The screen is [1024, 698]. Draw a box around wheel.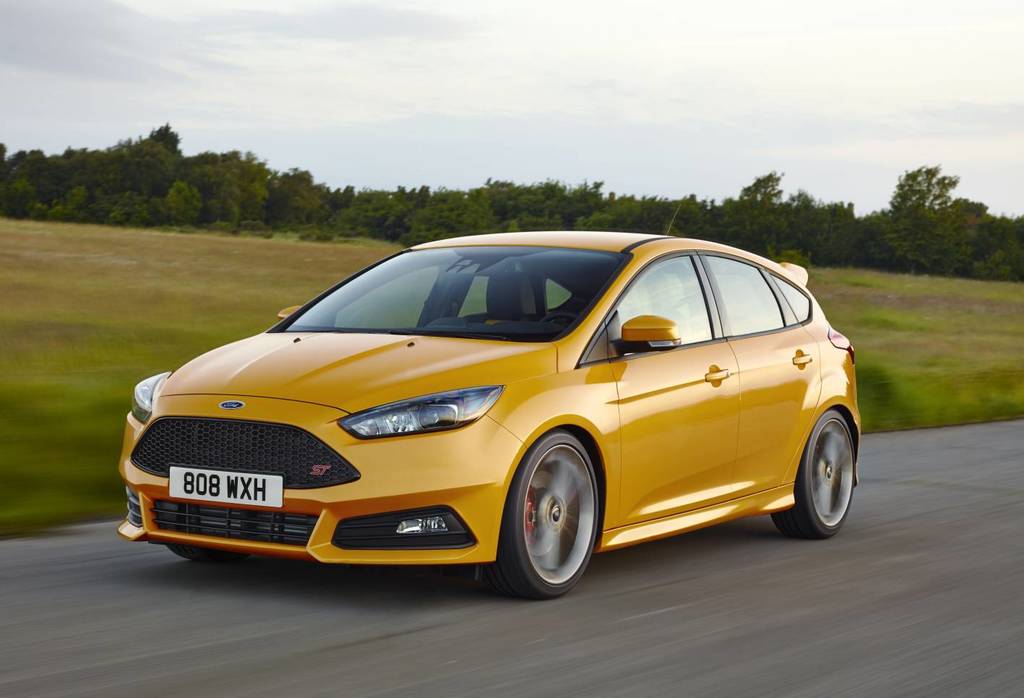
[x1=541, y1=309, x2=582, y2=325].
